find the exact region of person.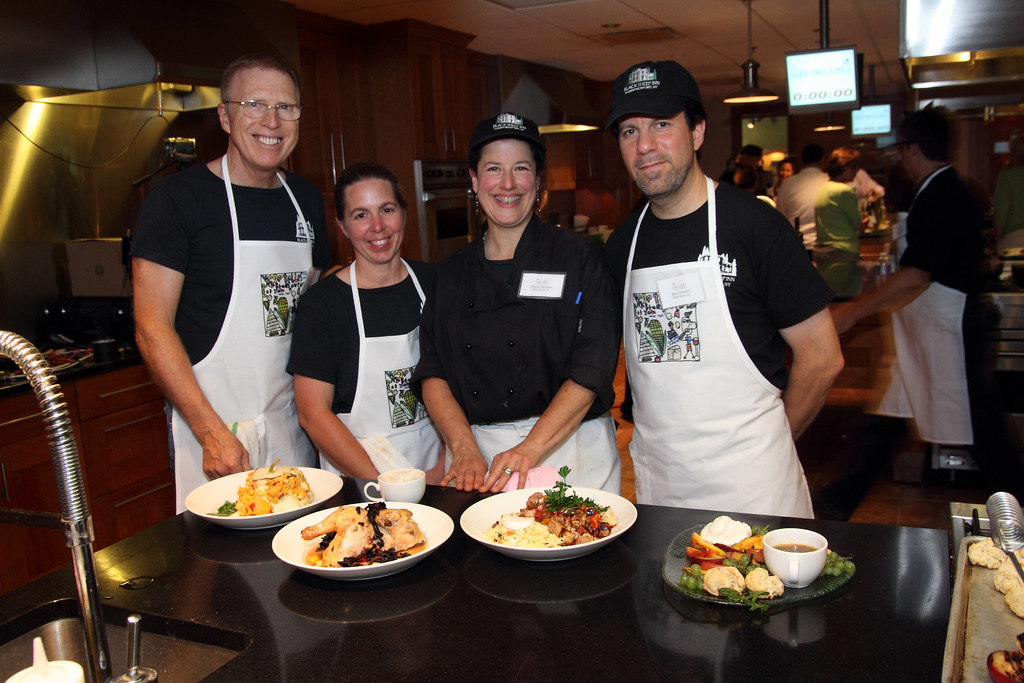
Exact region: bbox=[600, 58, 844, 521].
